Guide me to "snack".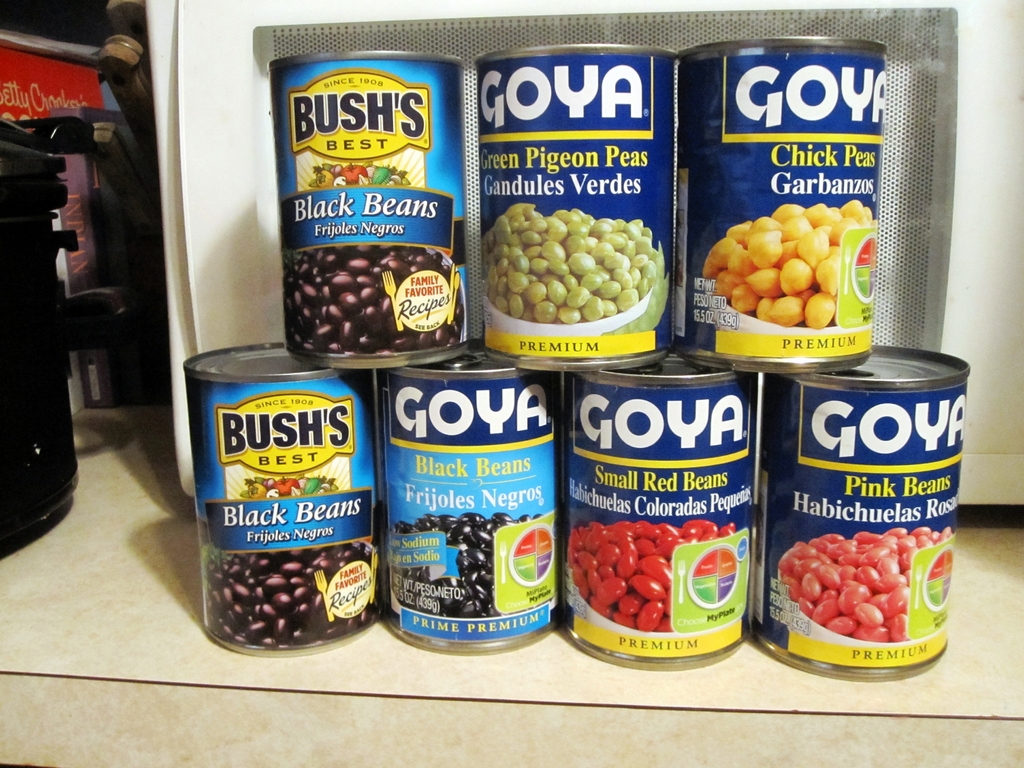
Guidance: left=278, top=245, right=461, bottom=368.
